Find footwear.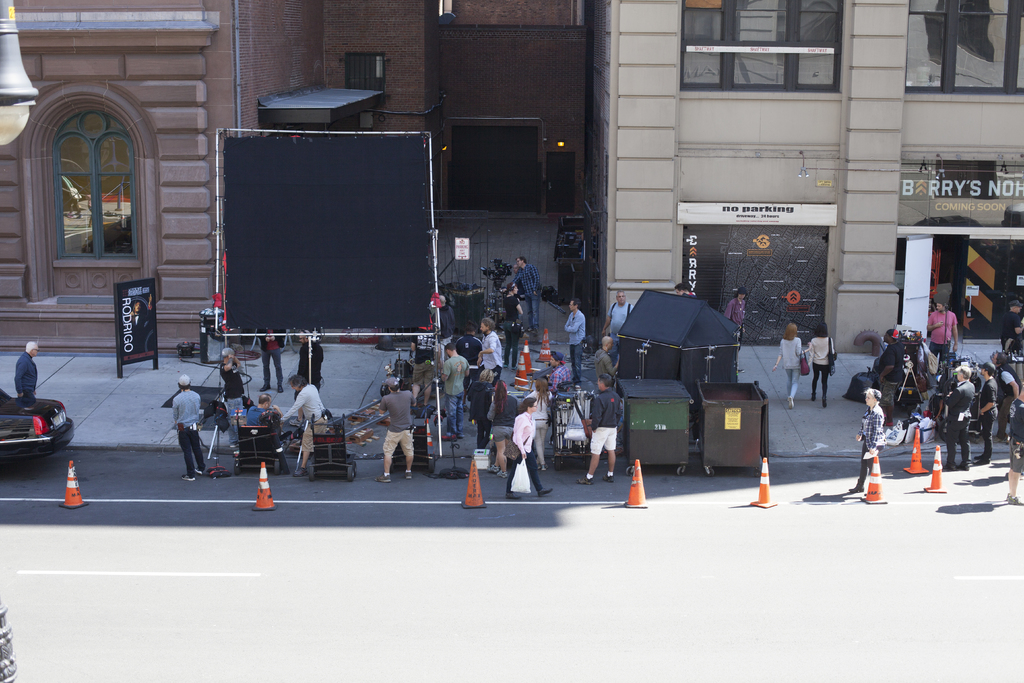
pyautogui.locateOnScreen(575, 477, 591, 483).
